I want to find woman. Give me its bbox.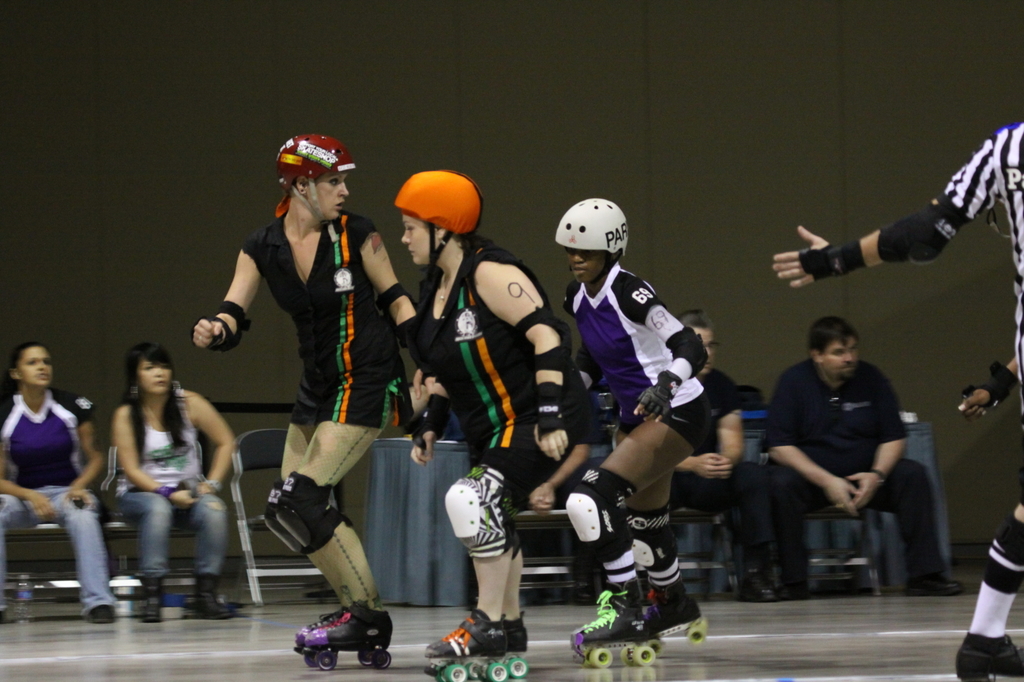
Rect(87, 338, 228, 617).
